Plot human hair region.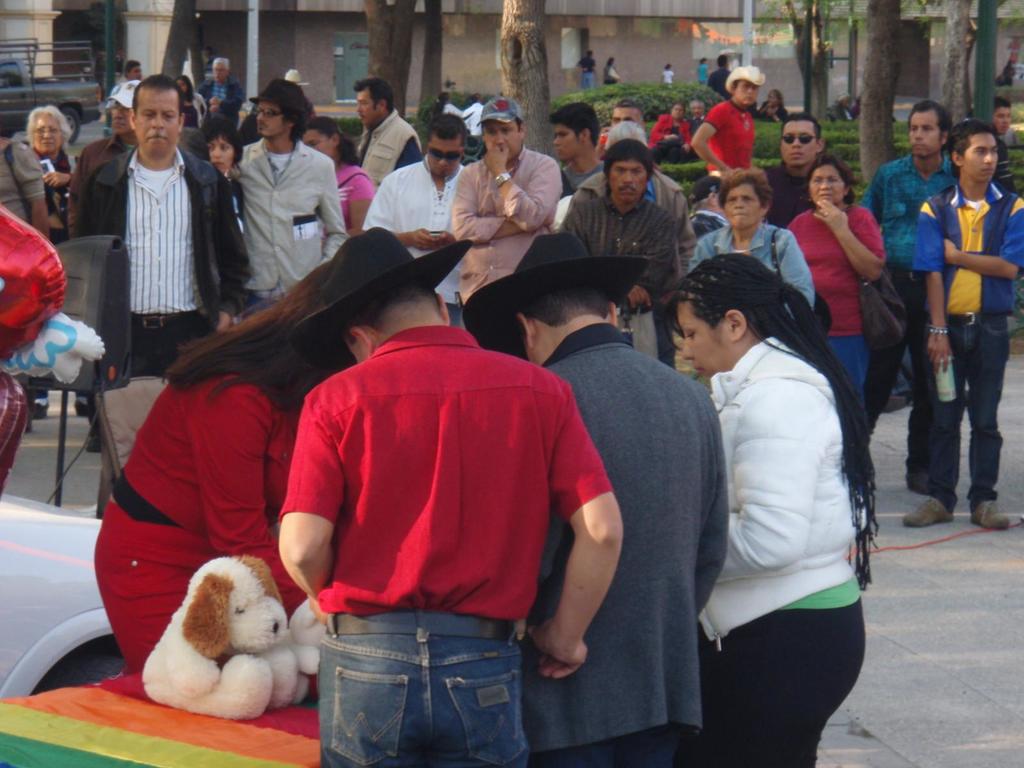
Plotted at x1=805, y1=154, x2=858, y2=209.
